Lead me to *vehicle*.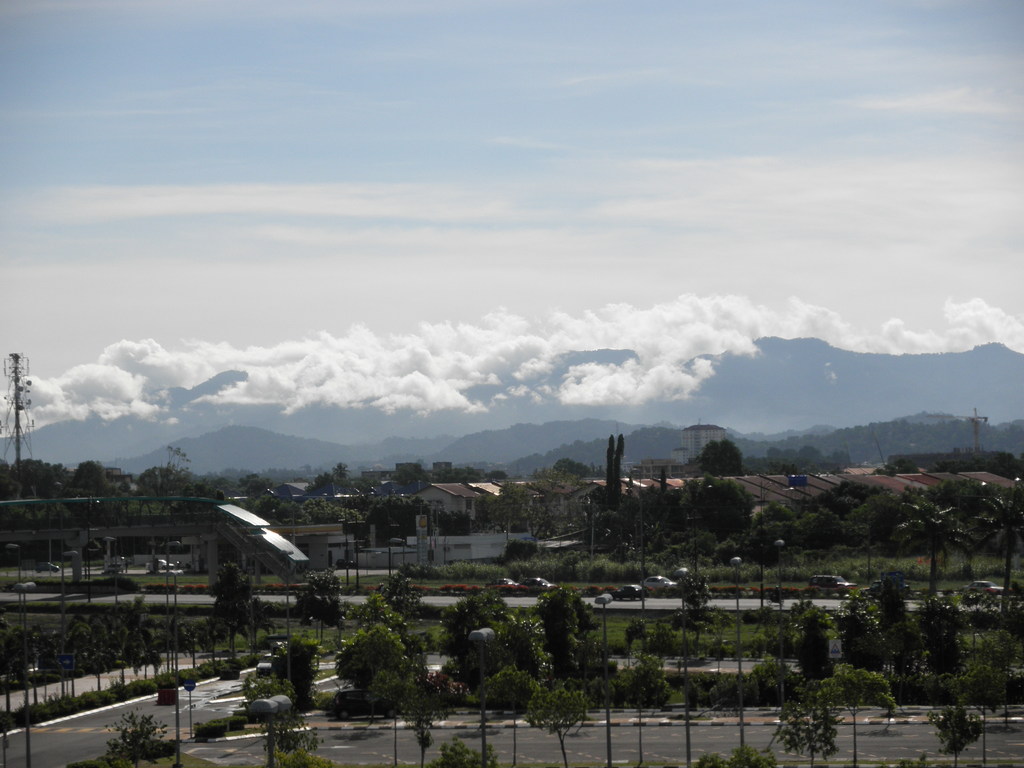
Lead to rect(966, 578, 1004, 594).
